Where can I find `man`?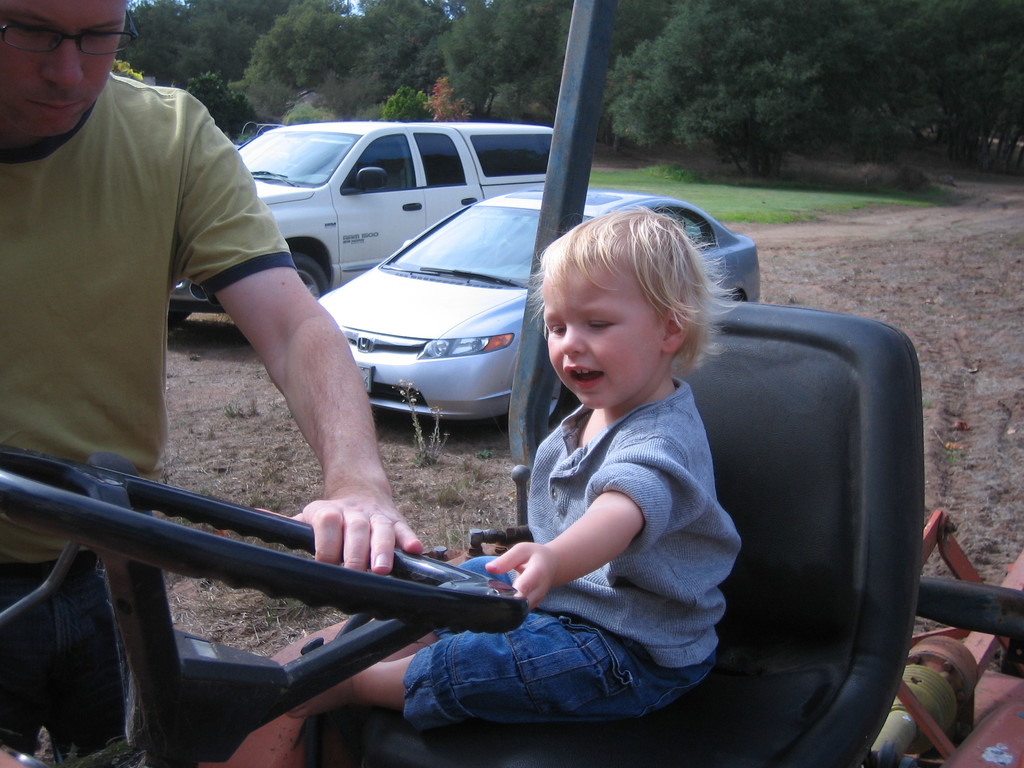
You can find it at region(0, 0, 428, 738).
